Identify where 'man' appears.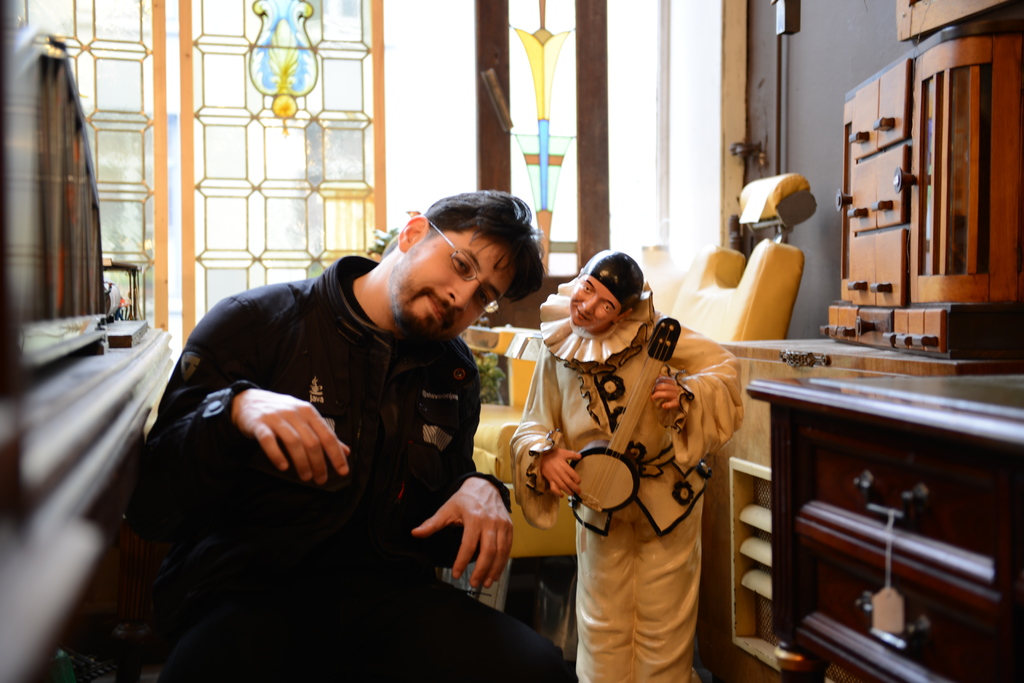
Appears at region(506, 247, 740, 682).
